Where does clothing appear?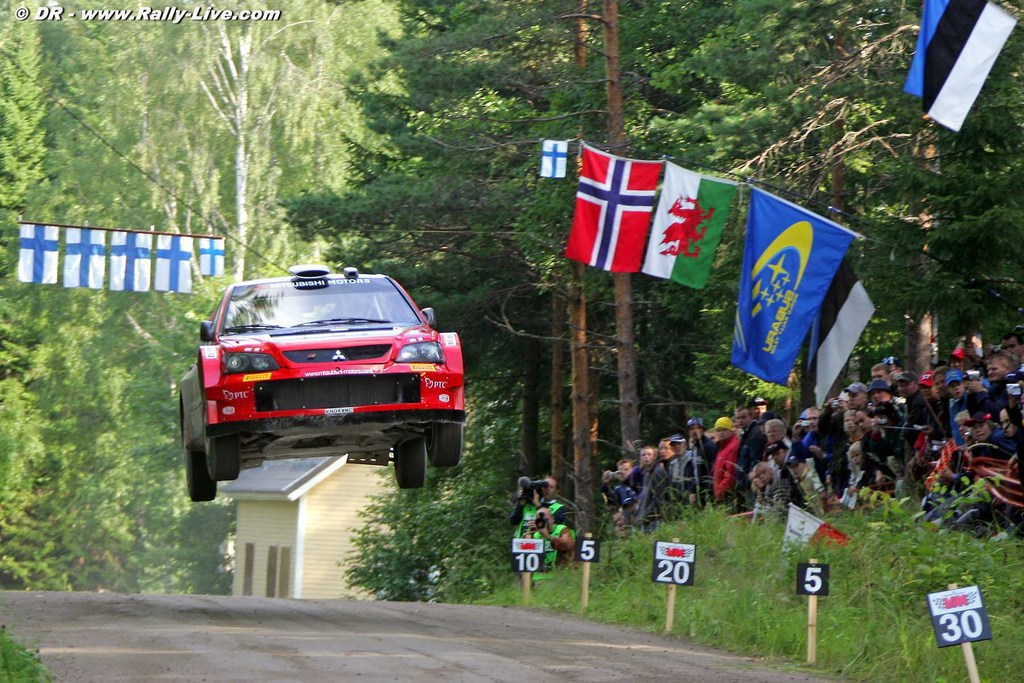
Appears at 855:419:905:494.
